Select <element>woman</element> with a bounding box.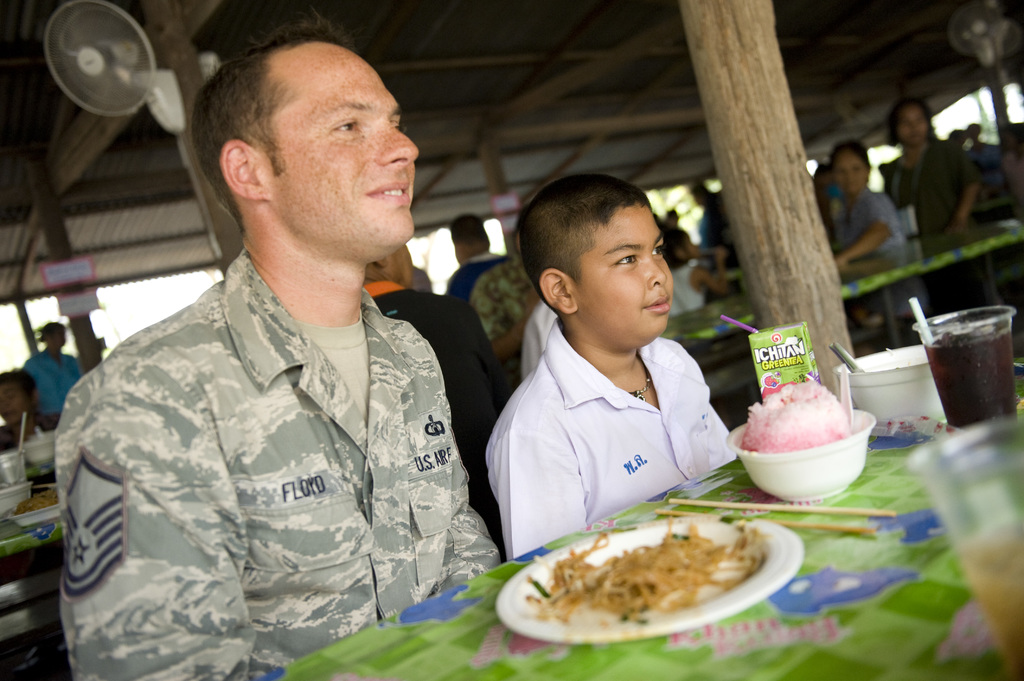
0,369,60,574.
